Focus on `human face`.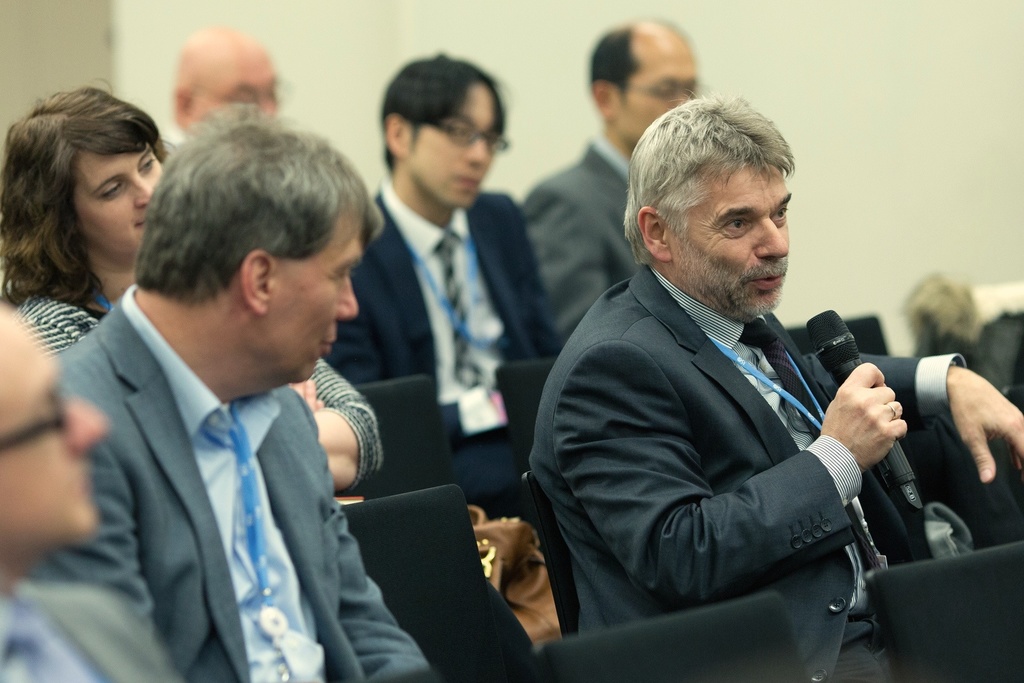
Focused at x1=680, y1=160, x2=790, y2=322.
